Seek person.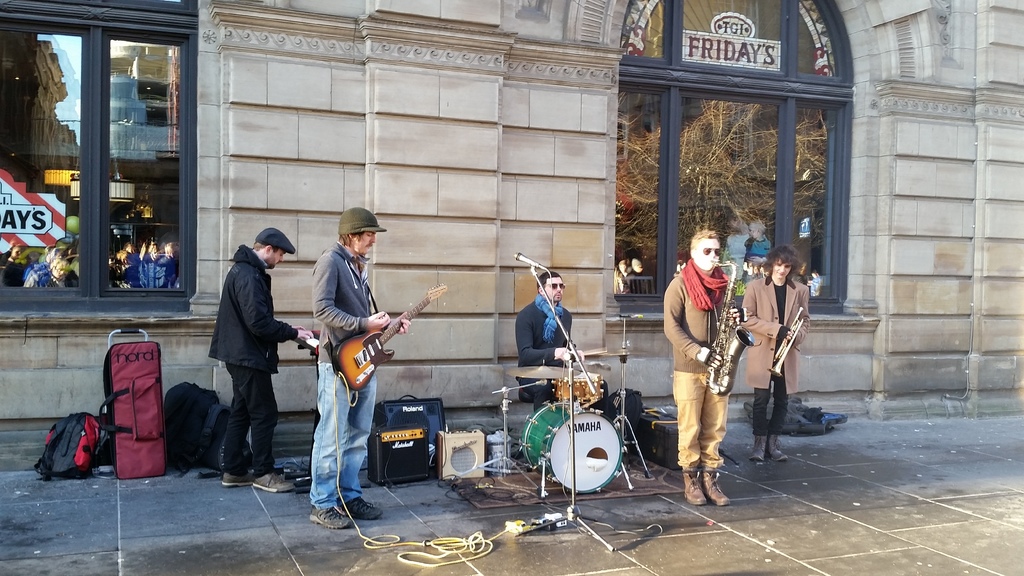
BBox(662, 229, 748, 506).
